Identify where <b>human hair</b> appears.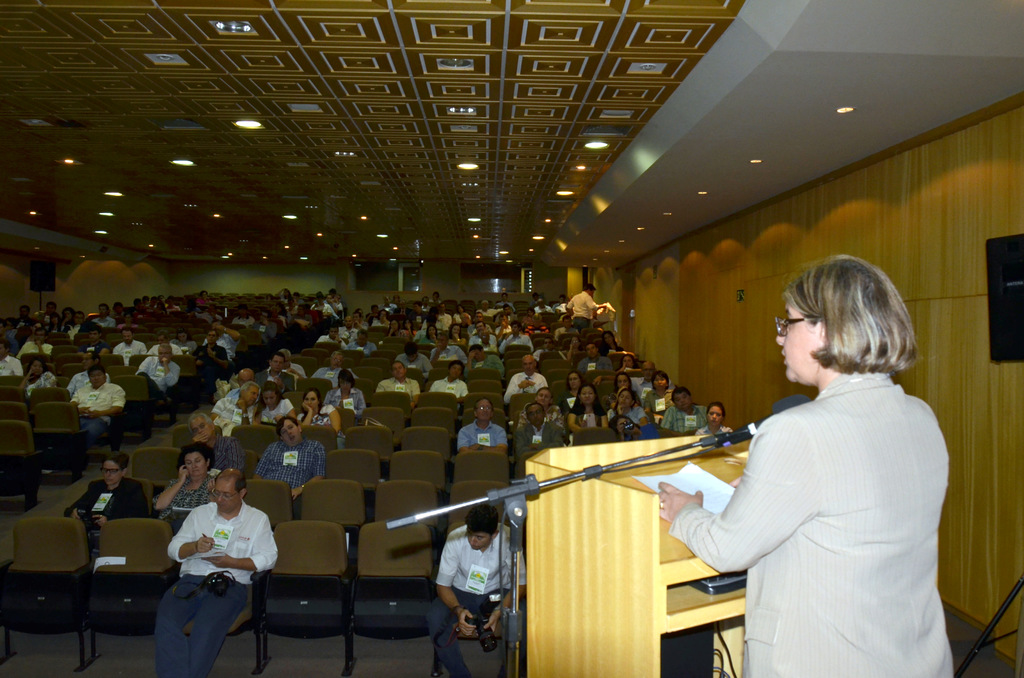
Appears at x1=449 y1=359 x2=464 y2=374.
